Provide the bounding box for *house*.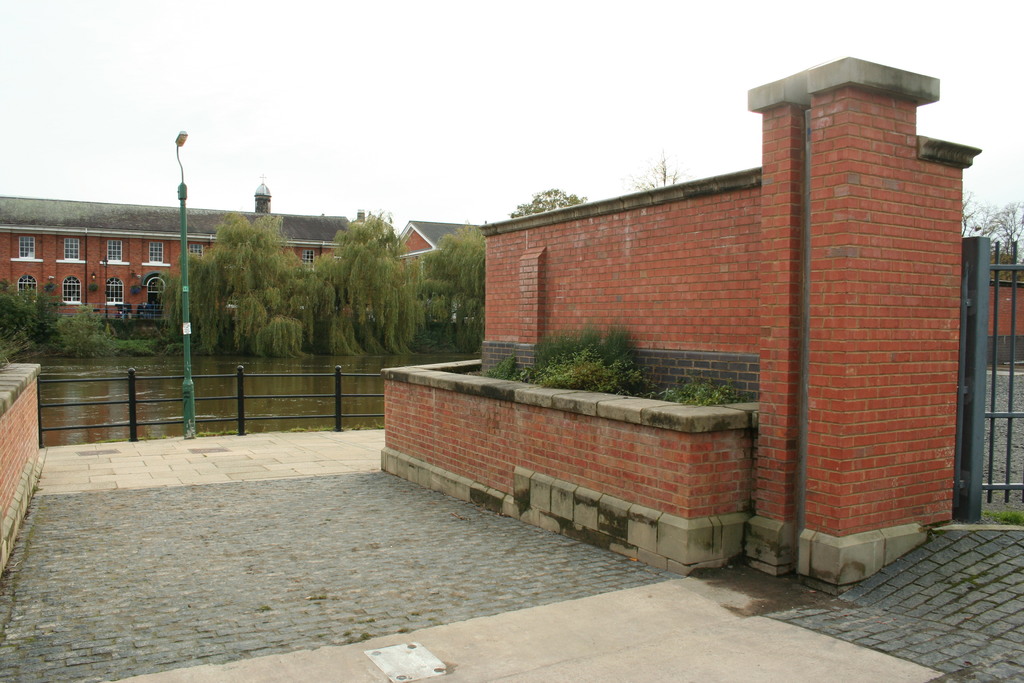
<region>396, 219, 492, 298</region>.
